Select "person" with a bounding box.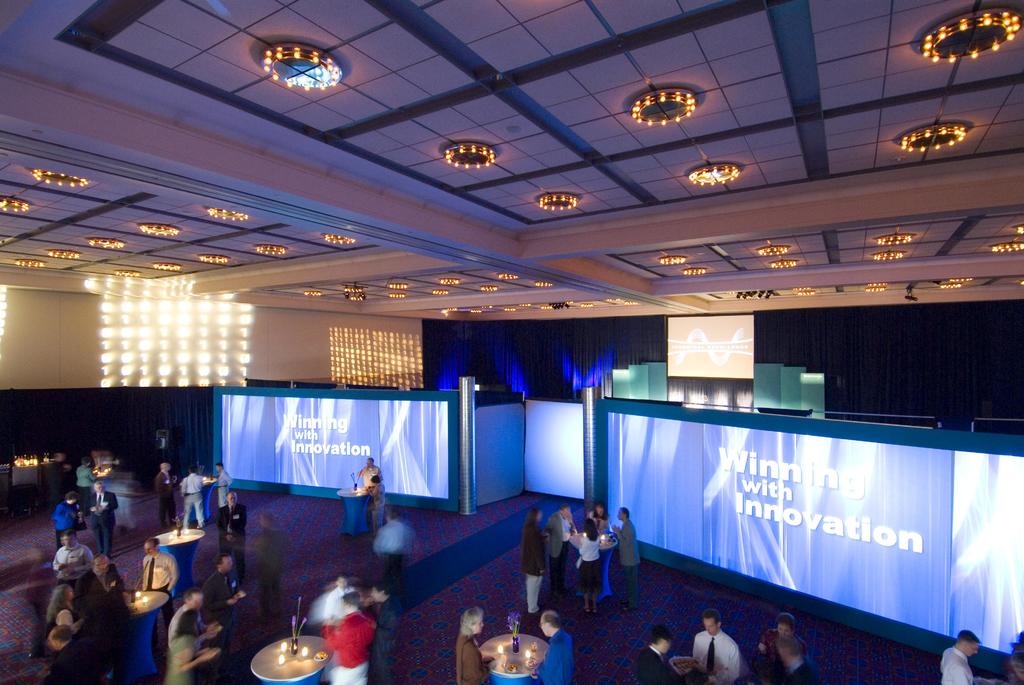
360, 593, 393, 678.
